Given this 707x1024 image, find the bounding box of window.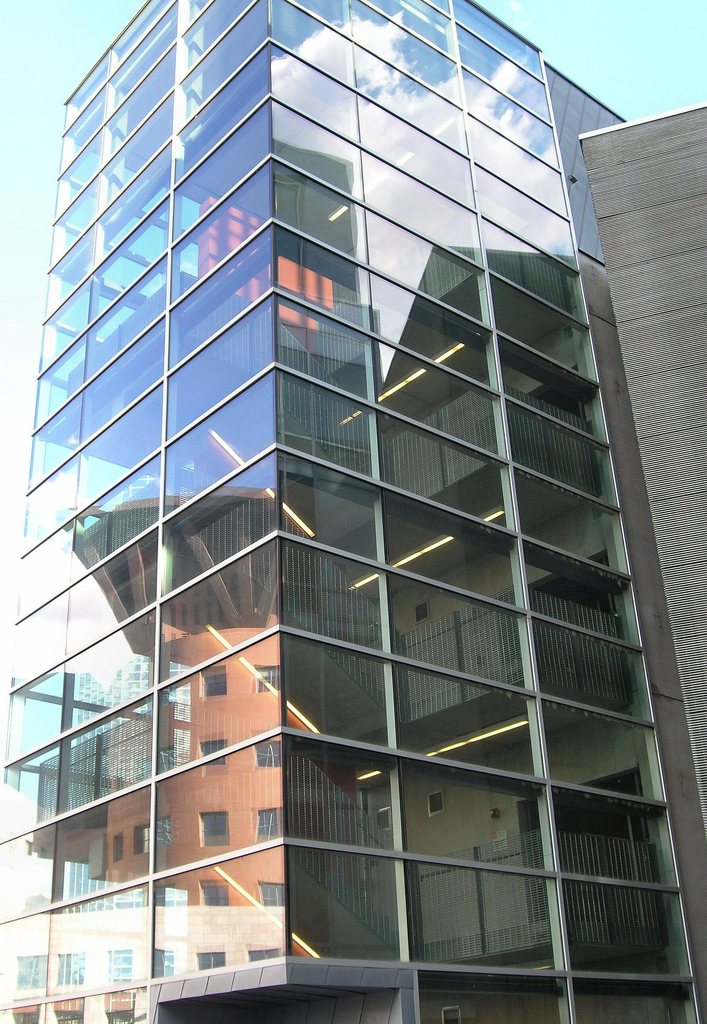
{"x1": 200, "y1": 812, "x2": 232, "y2": 847}.
